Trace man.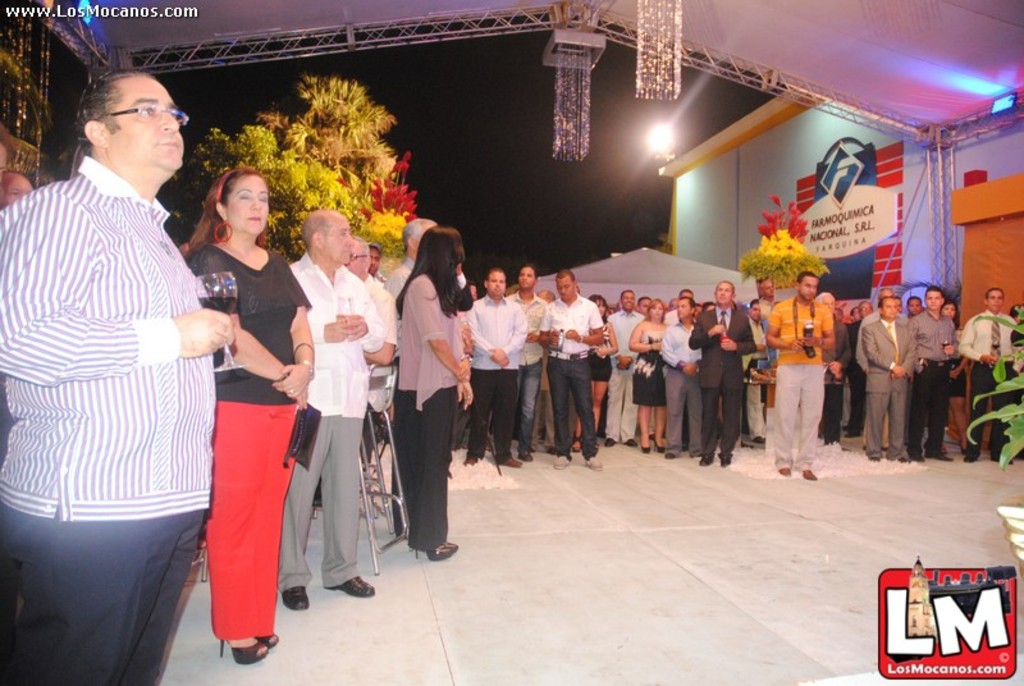
Traced to x1=342, y1=235, x2=401, y2=463.
